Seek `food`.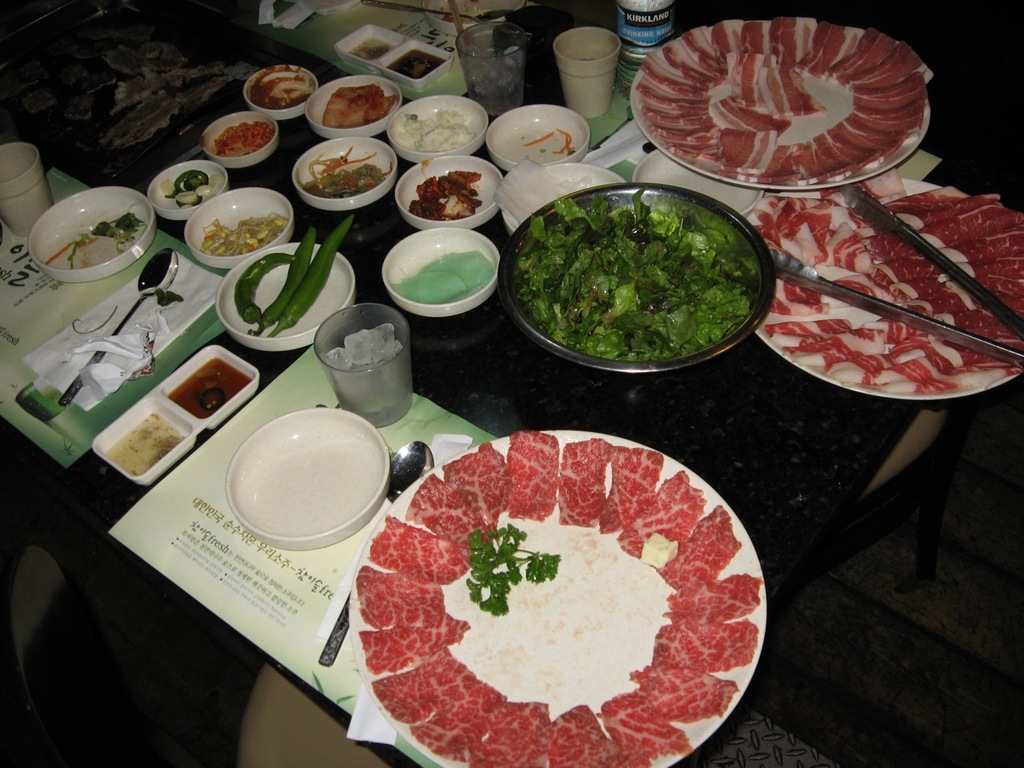
region(105, 410, 187, 476).
